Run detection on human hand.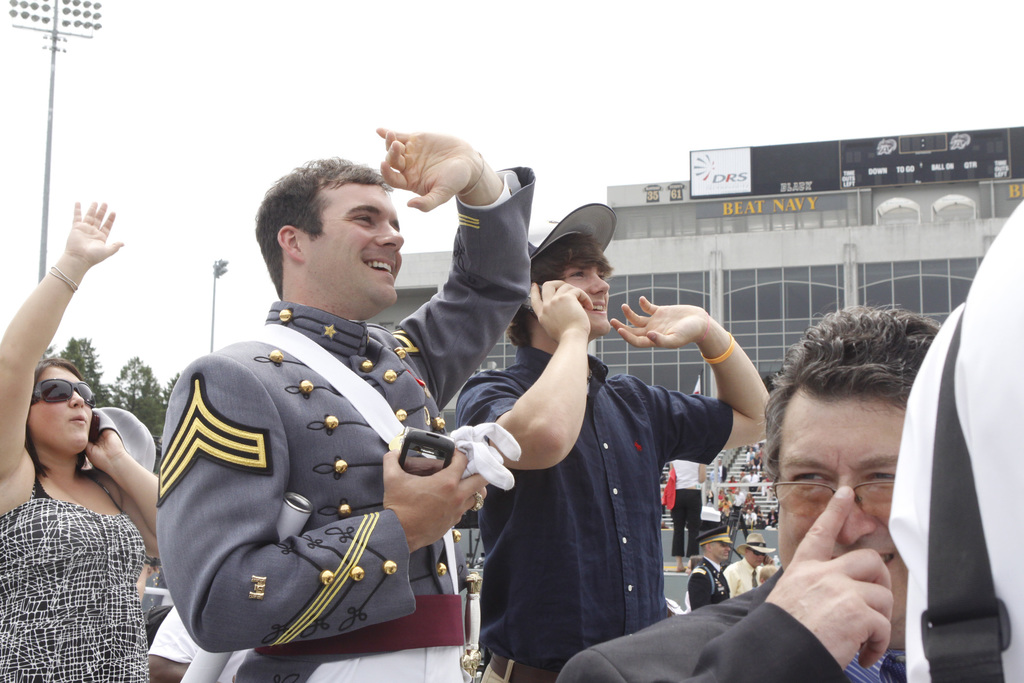
Result: crop(378, 447, 490, 554).
